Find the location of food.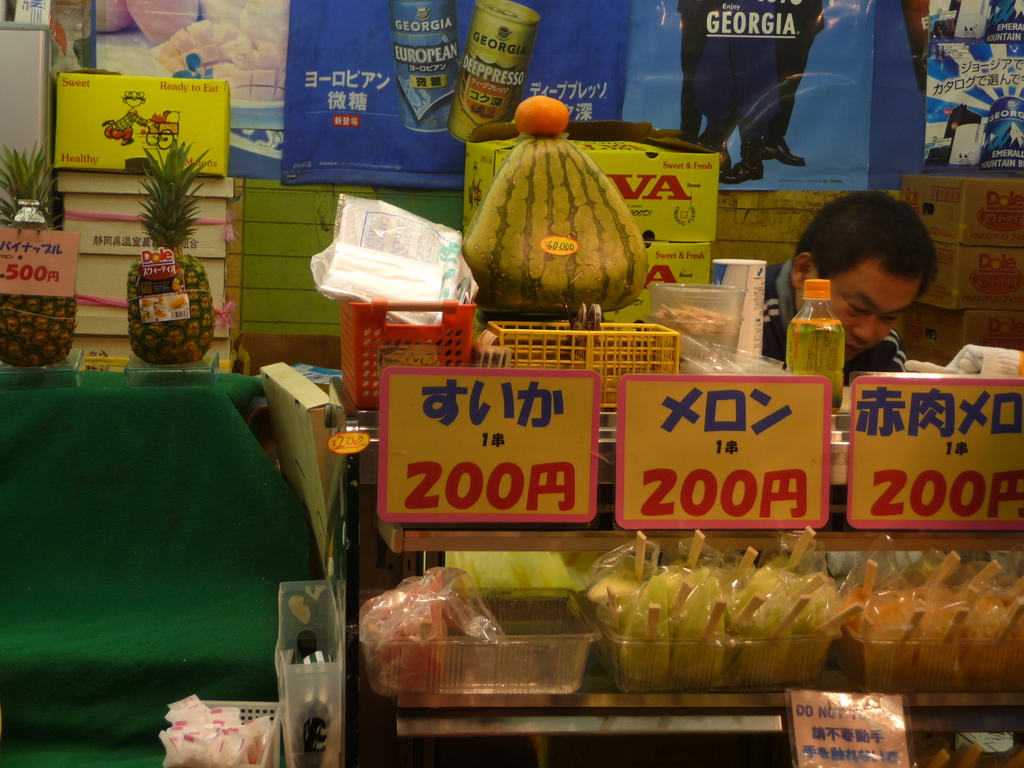
Location: <box>0,134,77,363</box>.
